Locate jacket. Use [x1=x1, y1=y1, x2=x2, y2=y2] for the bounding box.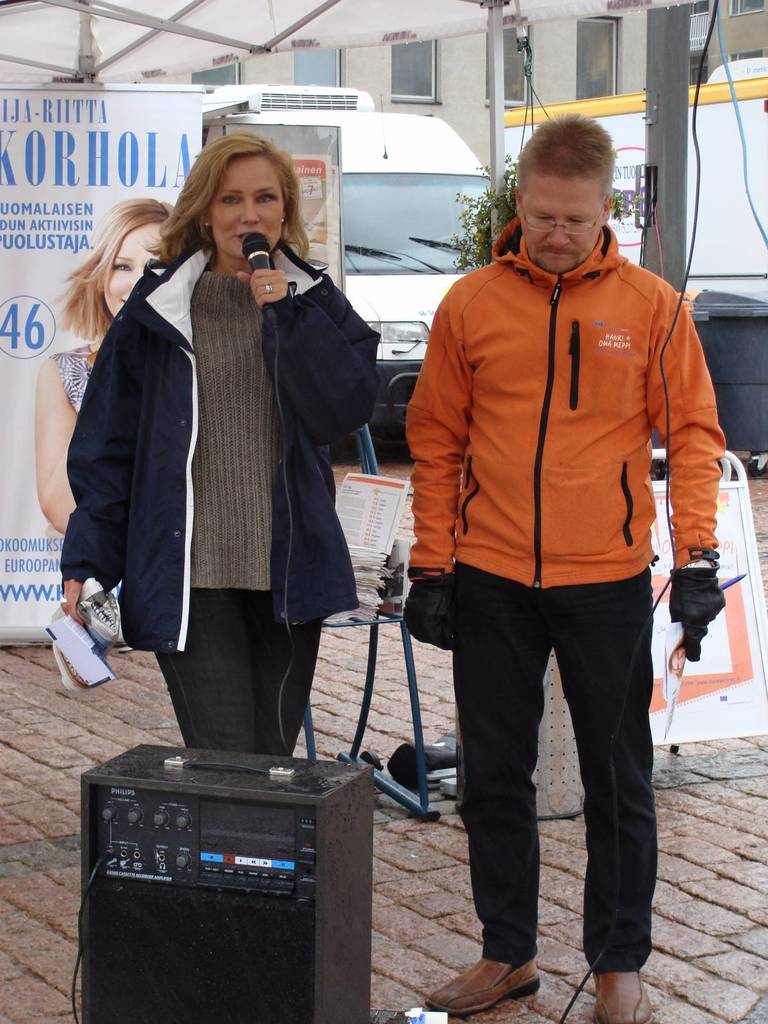
[x1=399, y1=219, x2=729, y2=589].
